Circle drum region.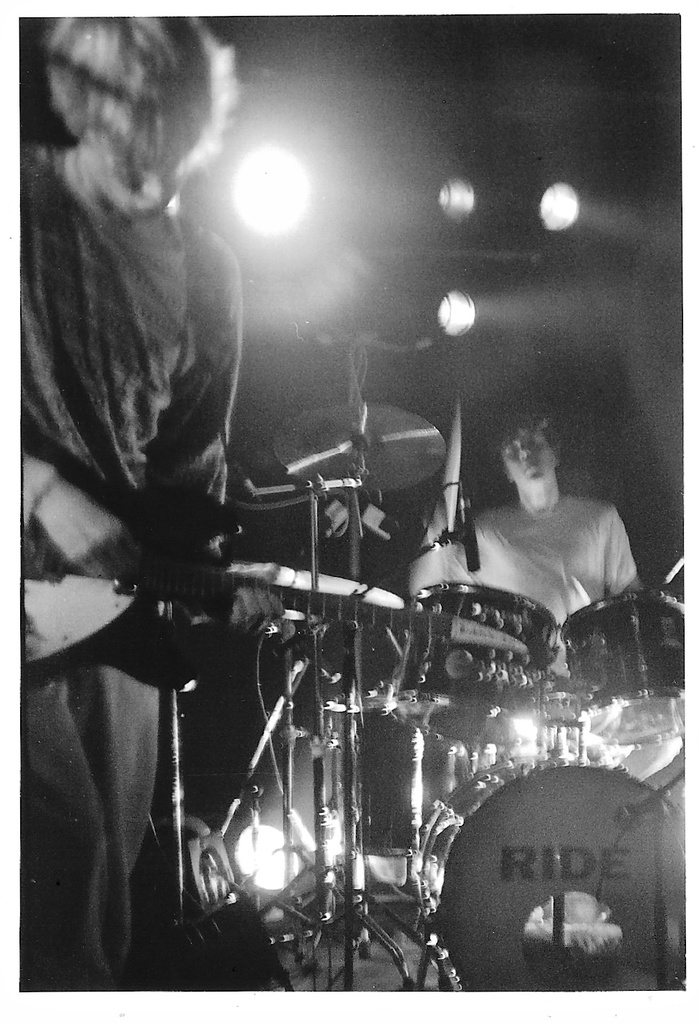
Region: (564, 589, 692, 747).
